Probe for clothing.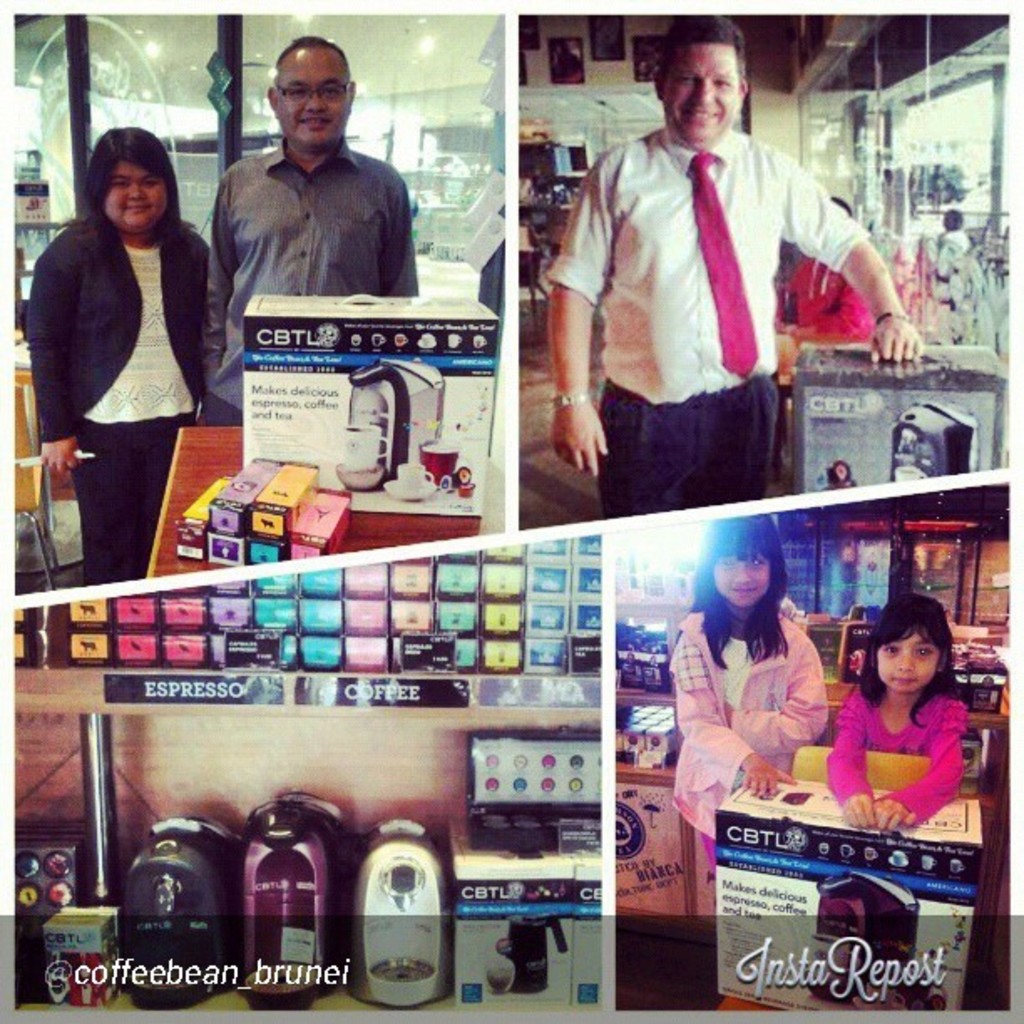
Probe result: bbox(636, 587, 827, 868).
